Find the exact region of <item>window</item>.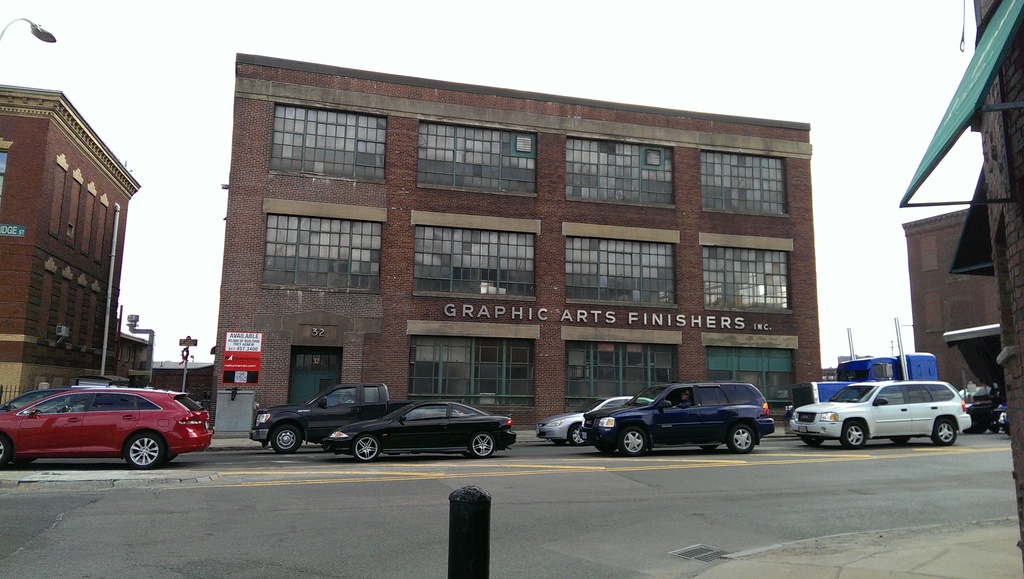
Exact region: bbox=[565, 137, 678, 207].
